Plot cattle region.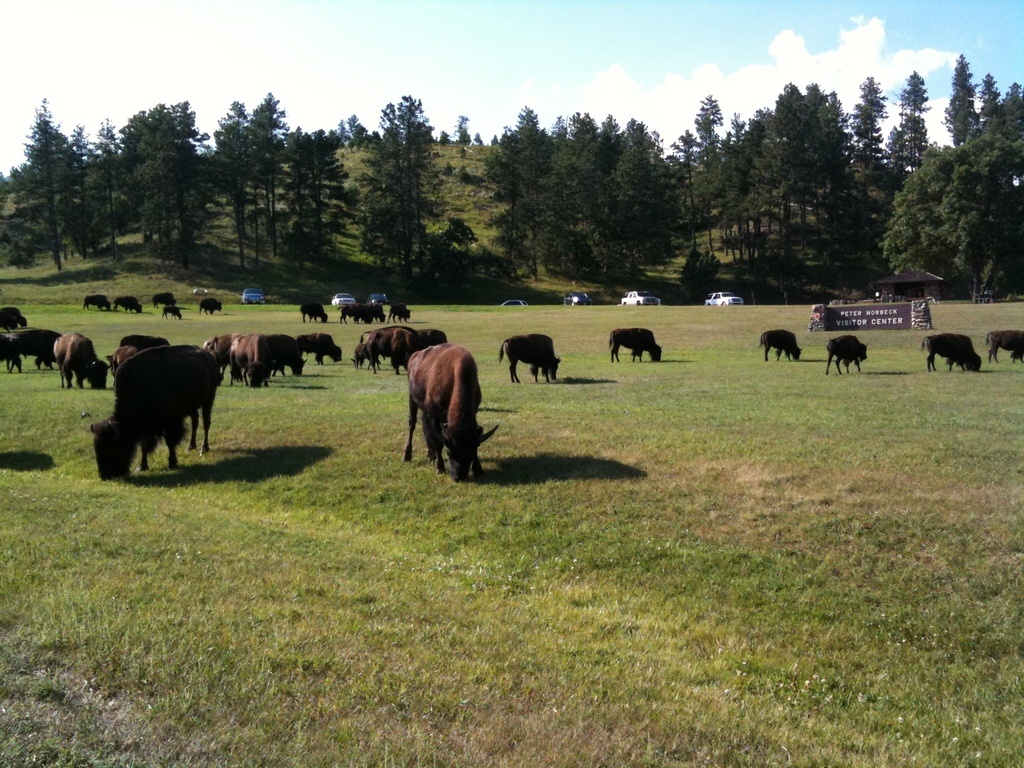
Plotted at <box>109,333,166,353</box>.
